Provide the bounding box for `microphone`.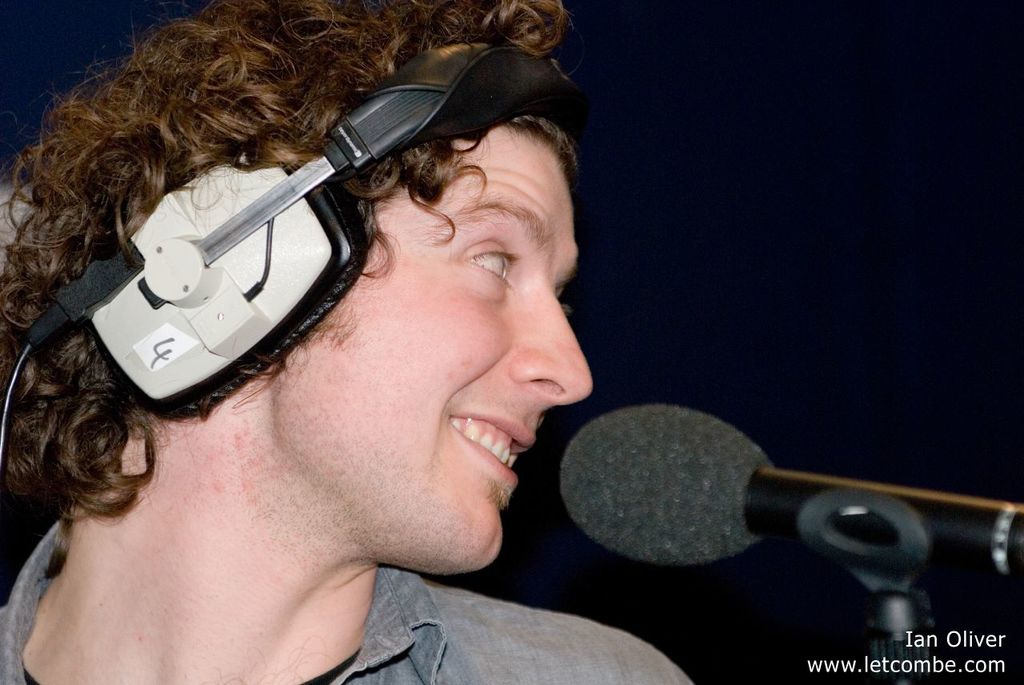
region(424, 404, 994, 603).
